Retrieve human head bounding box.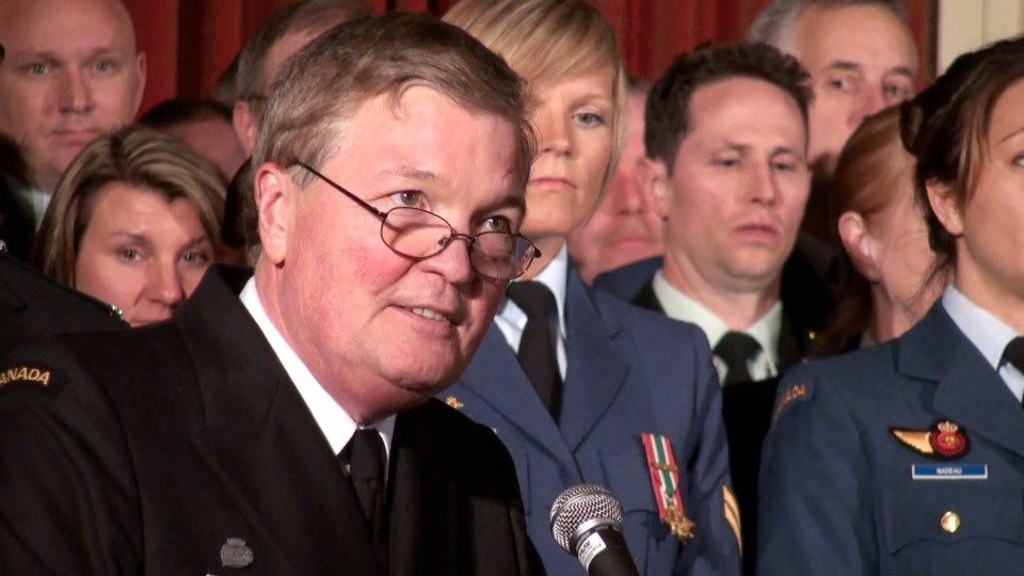
Bounding box: select_region(235, 0, 365, 128).
